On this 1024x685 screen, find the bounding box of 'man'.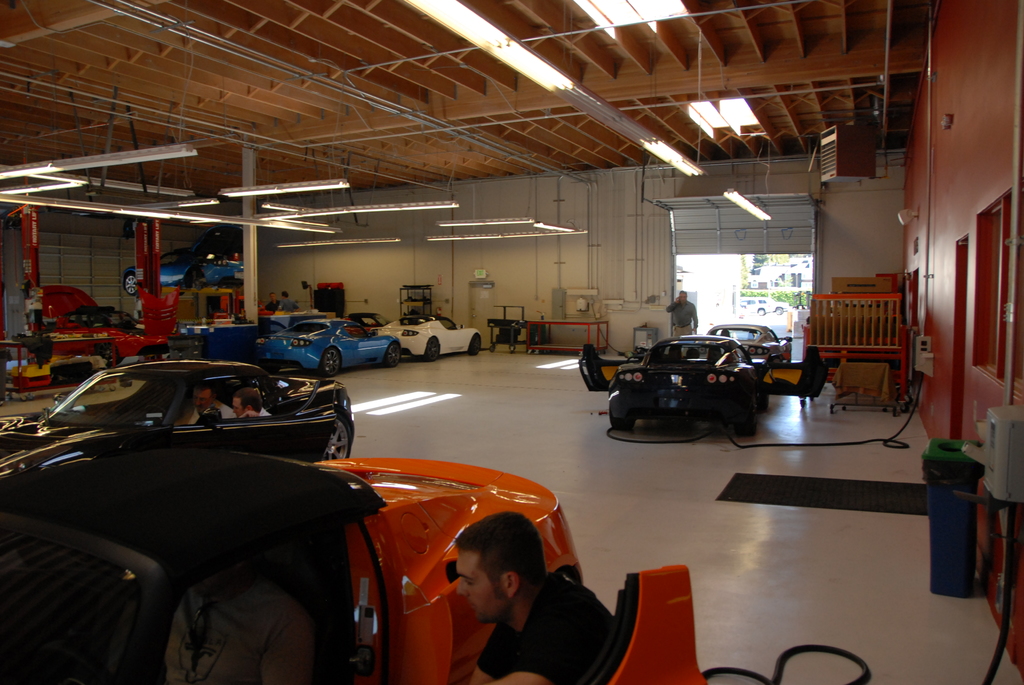
Bounding box: l=190, t=387, r=235, b=423.
